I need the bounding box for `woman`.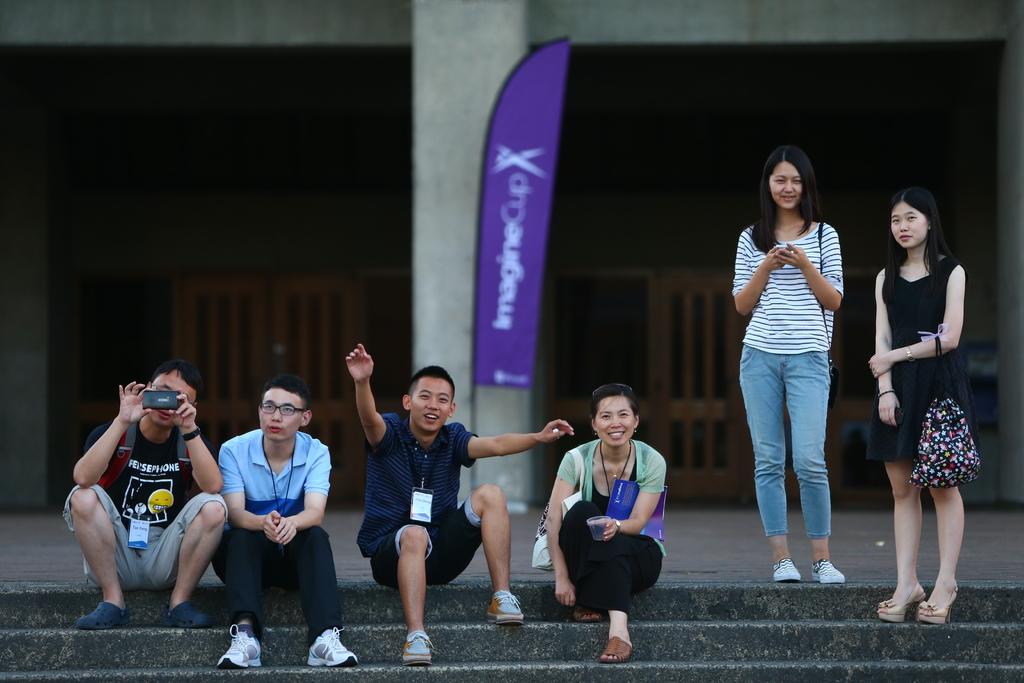
Here it is: detection(547, 386, 668, 664).
